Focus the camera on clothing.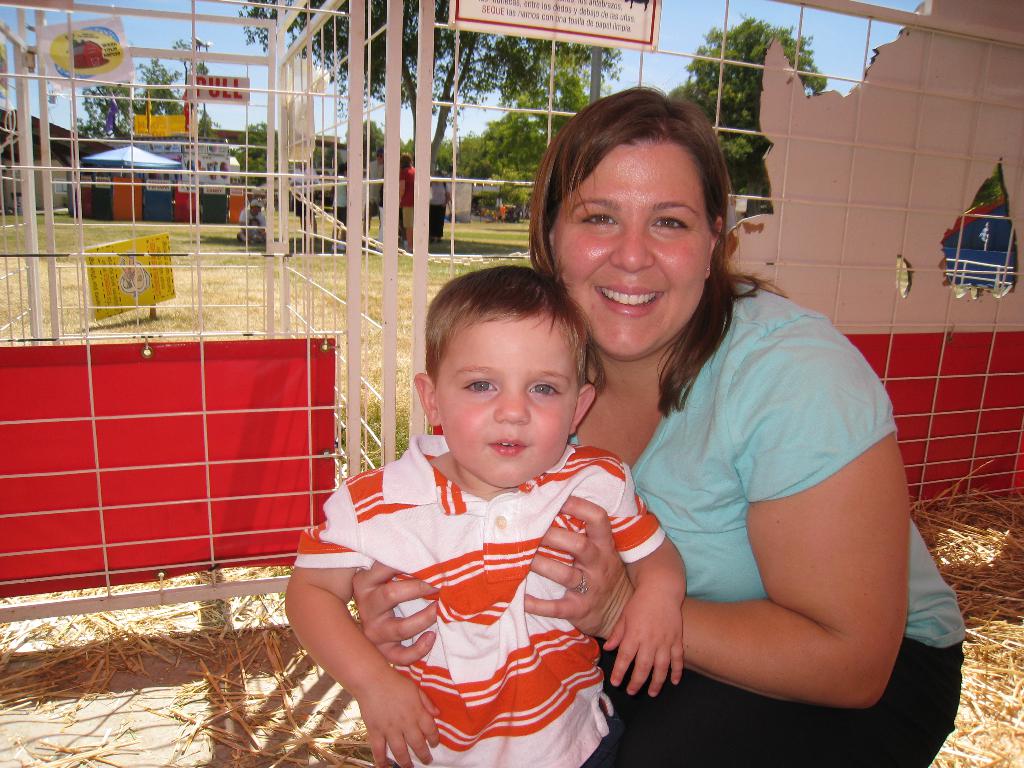
Focus region: <region>591, 644, 964, 767</region>.
